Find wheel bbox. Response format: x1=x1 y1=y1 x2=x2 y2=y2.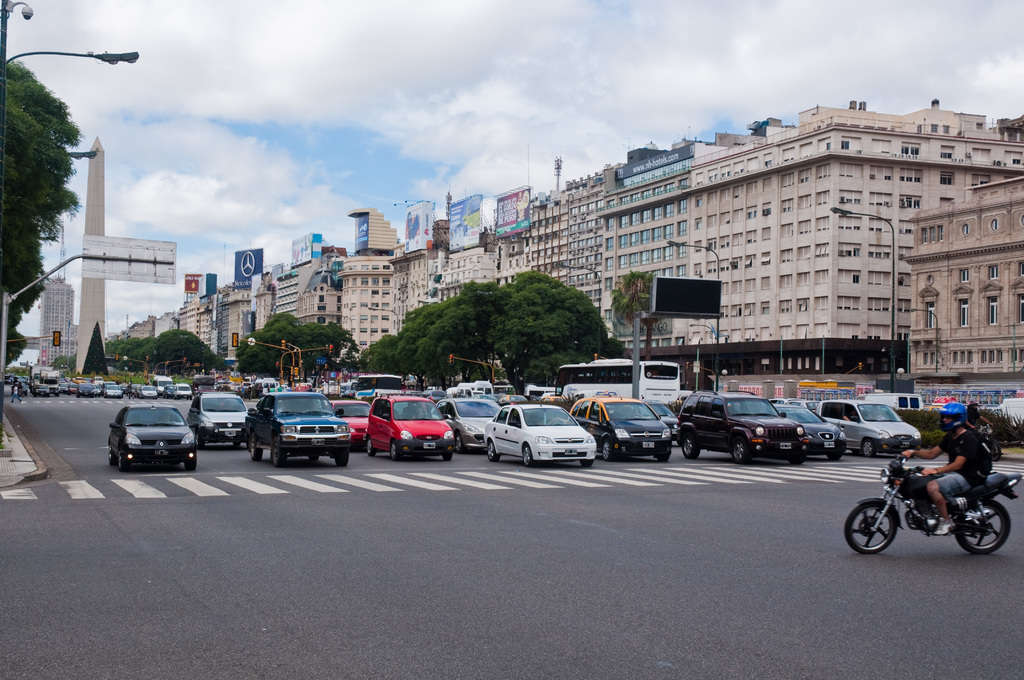
x1=330 y1=452 x2=348 y2=463.
